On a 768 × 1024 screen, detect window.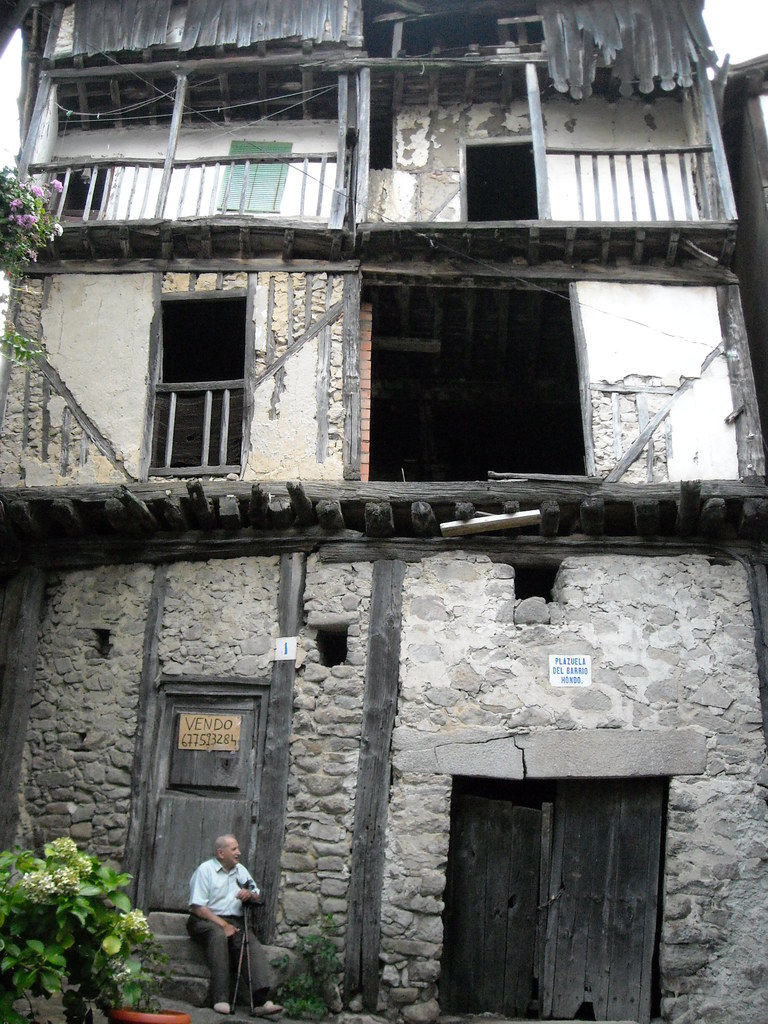
rect(216, 139, 296, 216).
